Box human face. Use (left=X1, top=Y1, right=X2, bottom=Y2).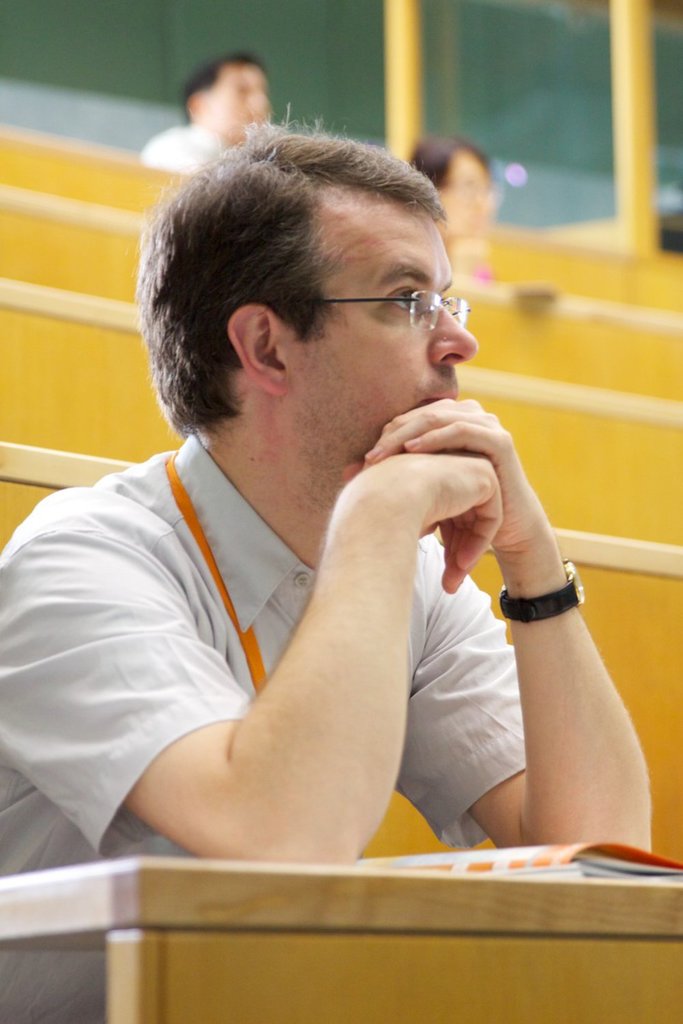
(left=281, top=175, right=505, bottom=462).
